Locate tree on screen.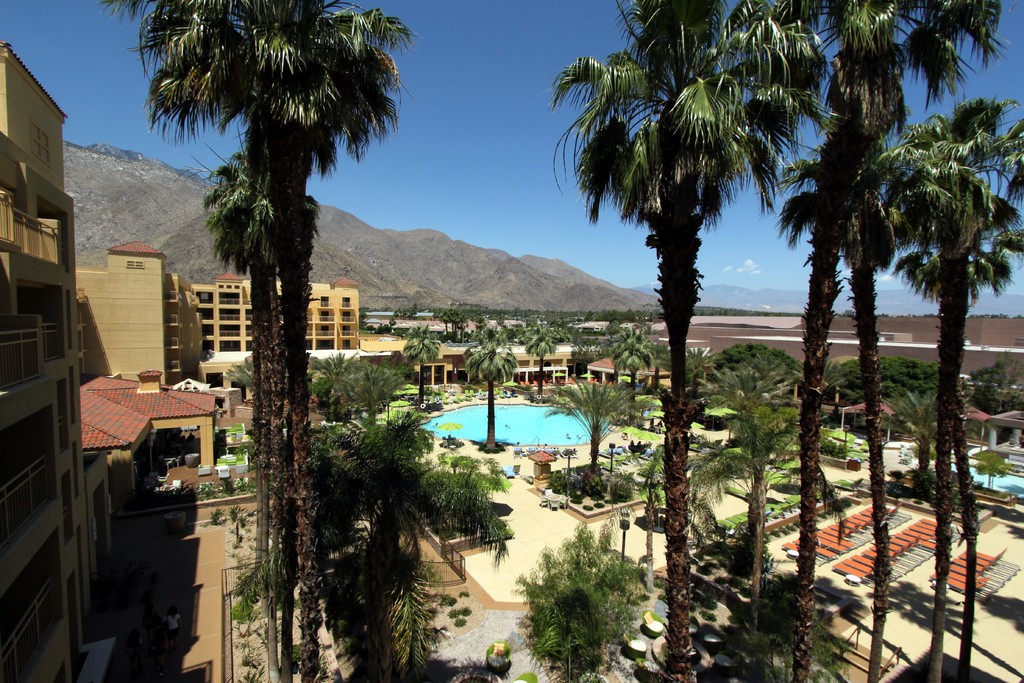
On screen at box(520, 526, 662, 663).
